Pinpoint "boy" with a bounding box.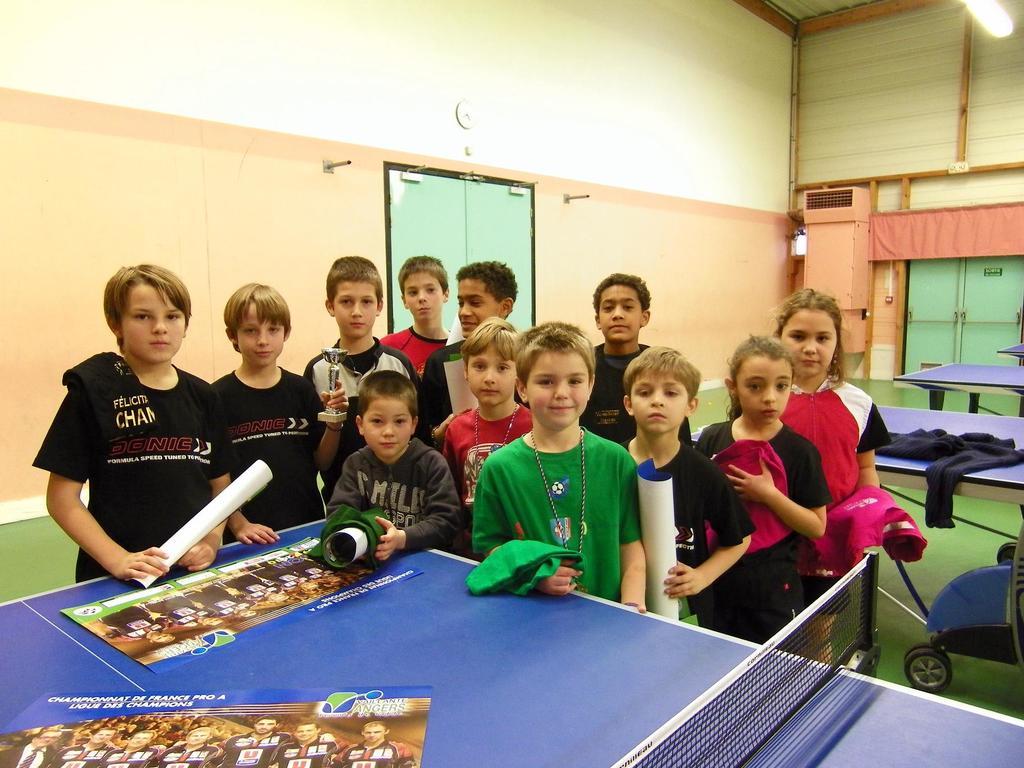
304,252,420,501.
